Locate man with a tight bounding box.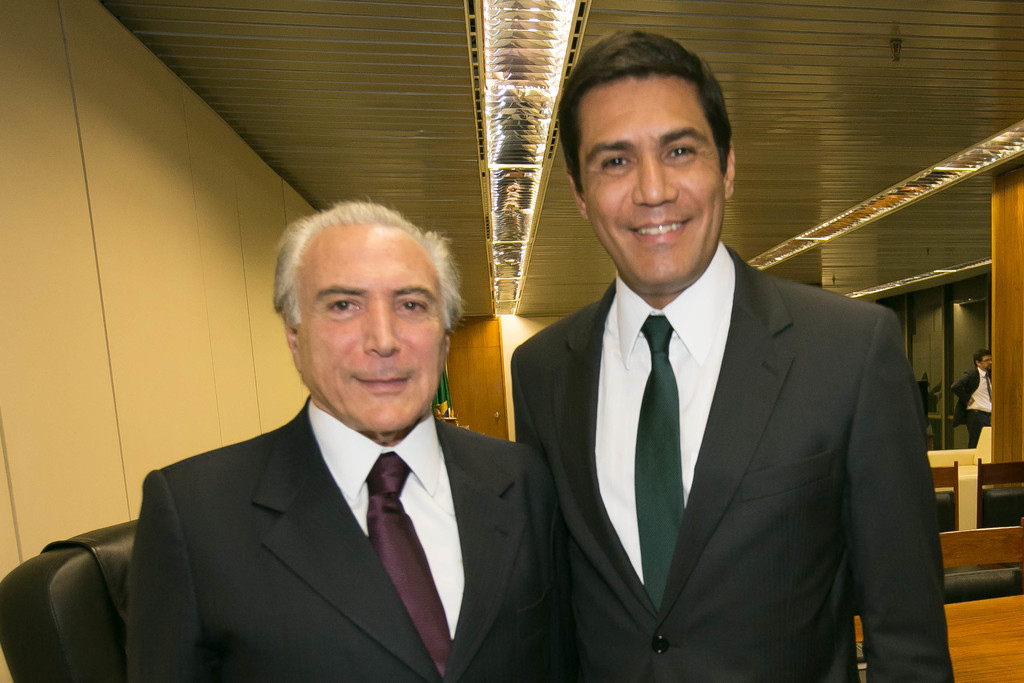
box(948, 348, 989, 447).
